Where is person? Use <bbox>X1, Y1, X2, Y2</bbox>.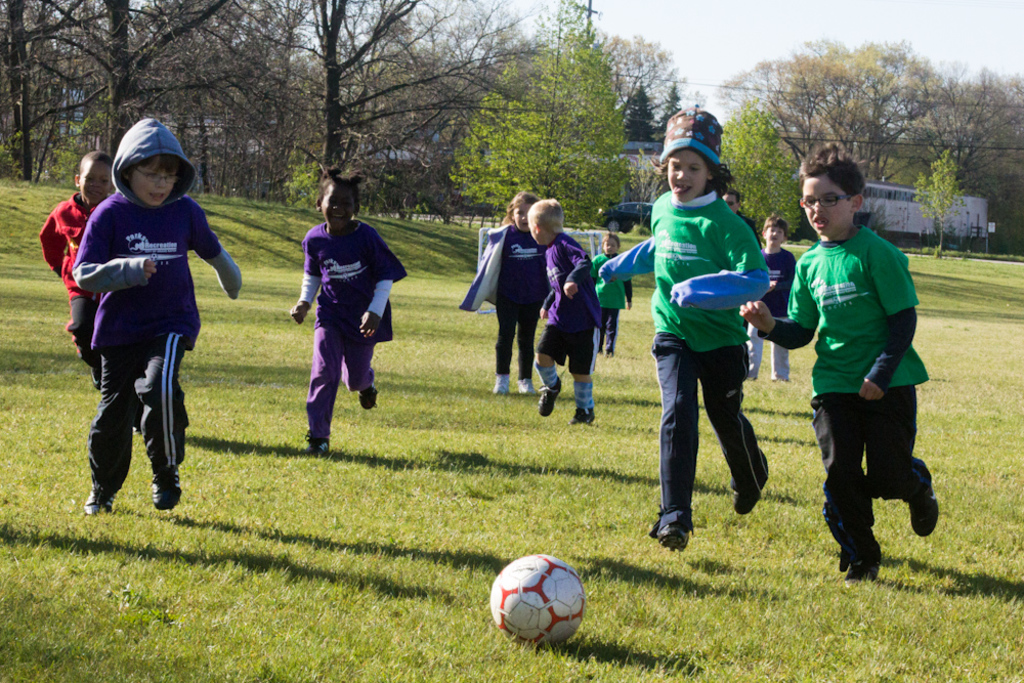
<bbox>740, 147, 947, 584</bbox>.
